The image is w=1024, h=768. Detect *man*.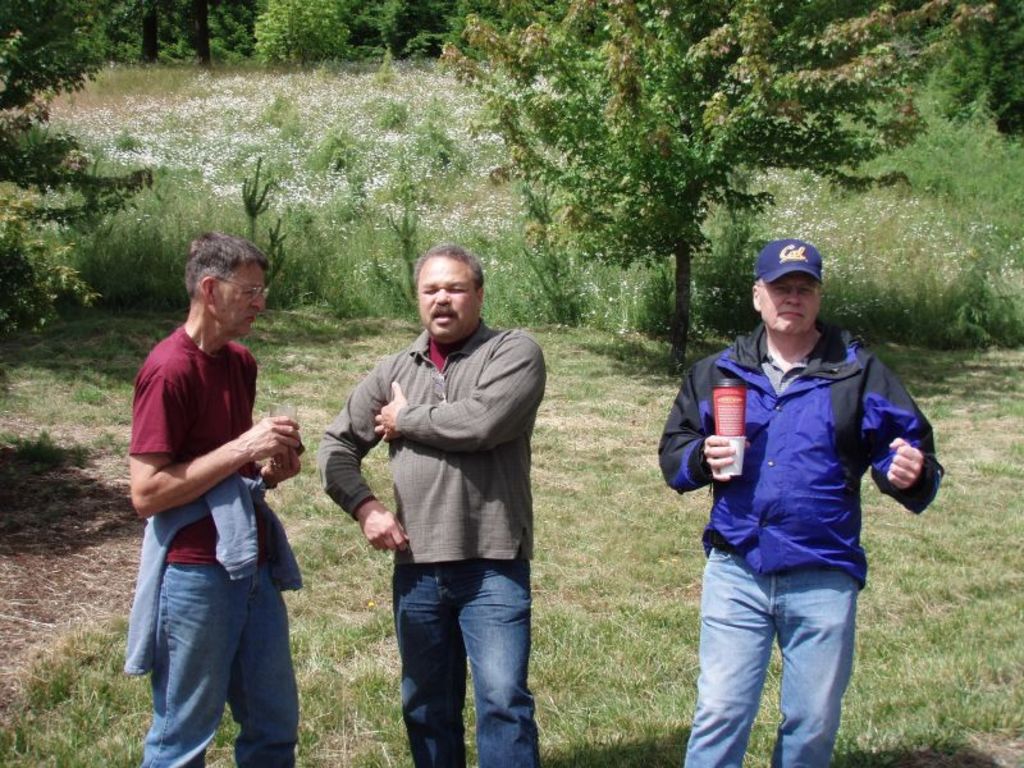
Detection: BBox(317, 243, 547, 767).
